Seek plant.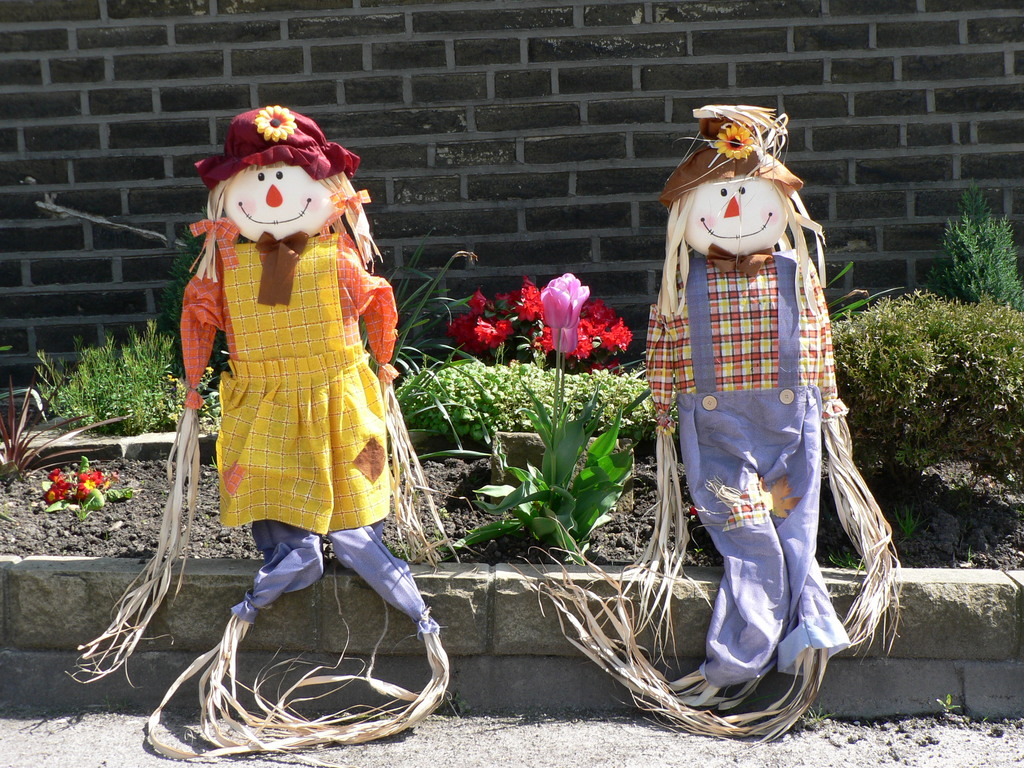
x1=933 y1=689 x2=959 y2=716.
